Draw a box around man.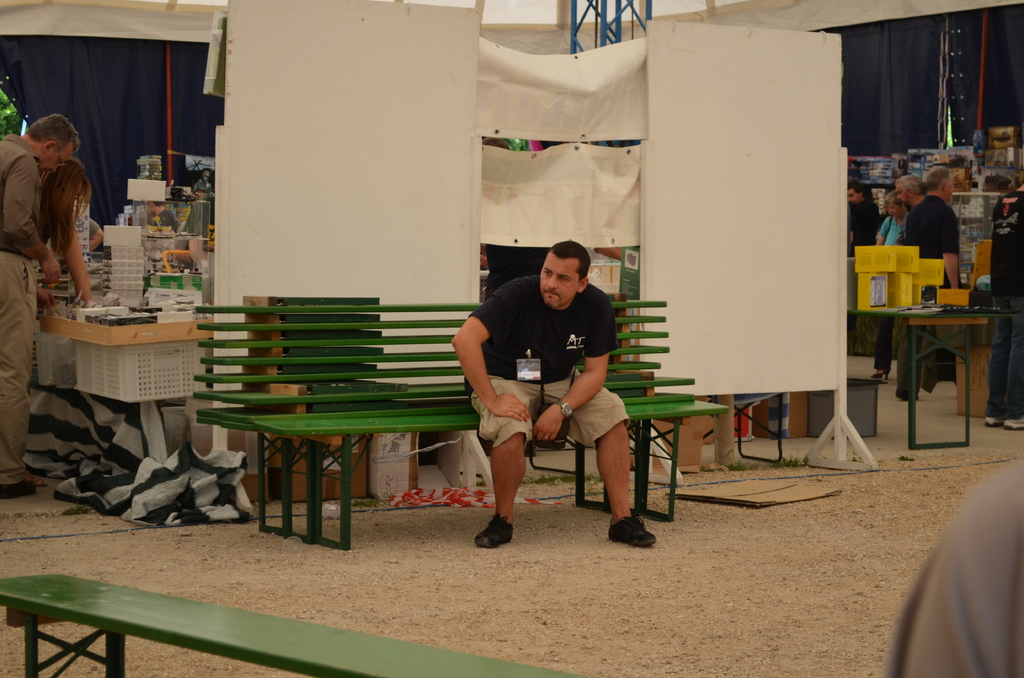
l=890, t=176, r=926, b=251.
